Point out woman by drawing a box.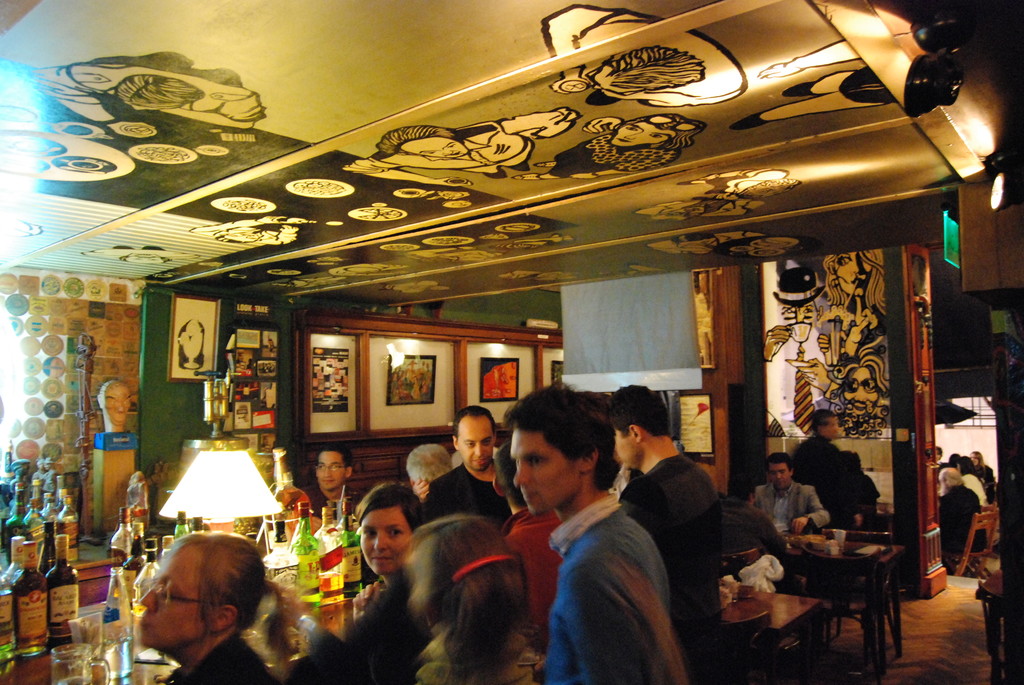
[left=968, top=453, right=992, bottom=498].
